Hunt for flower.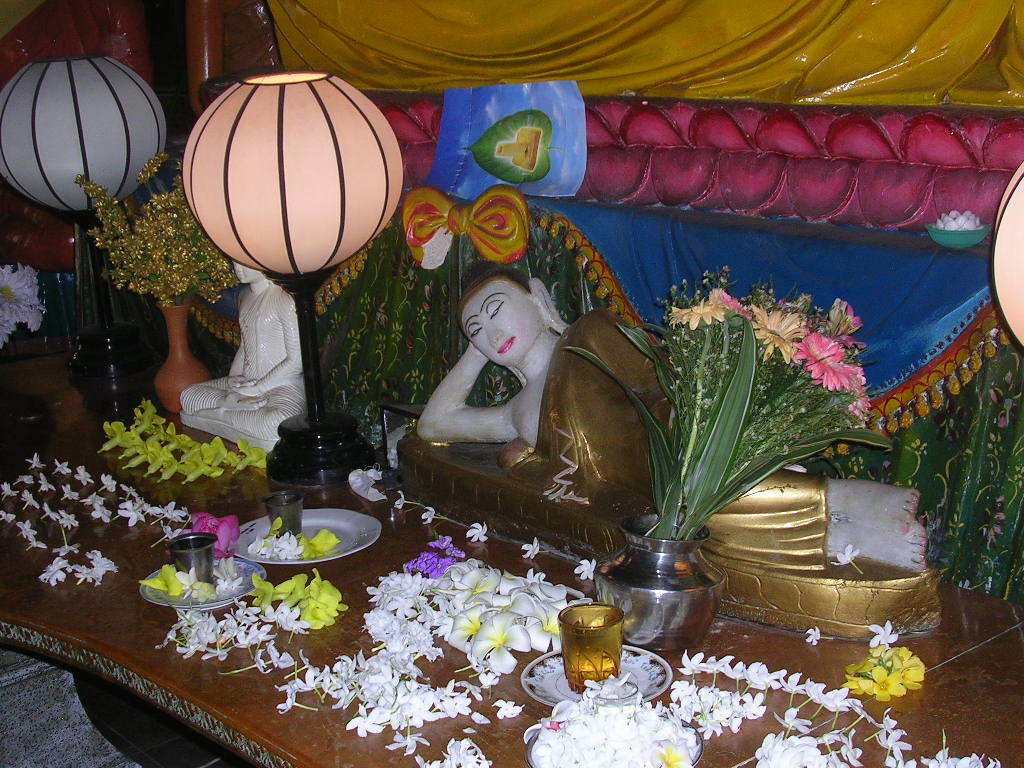
Hunted down at bbox=[98, 474, 115, 494].
